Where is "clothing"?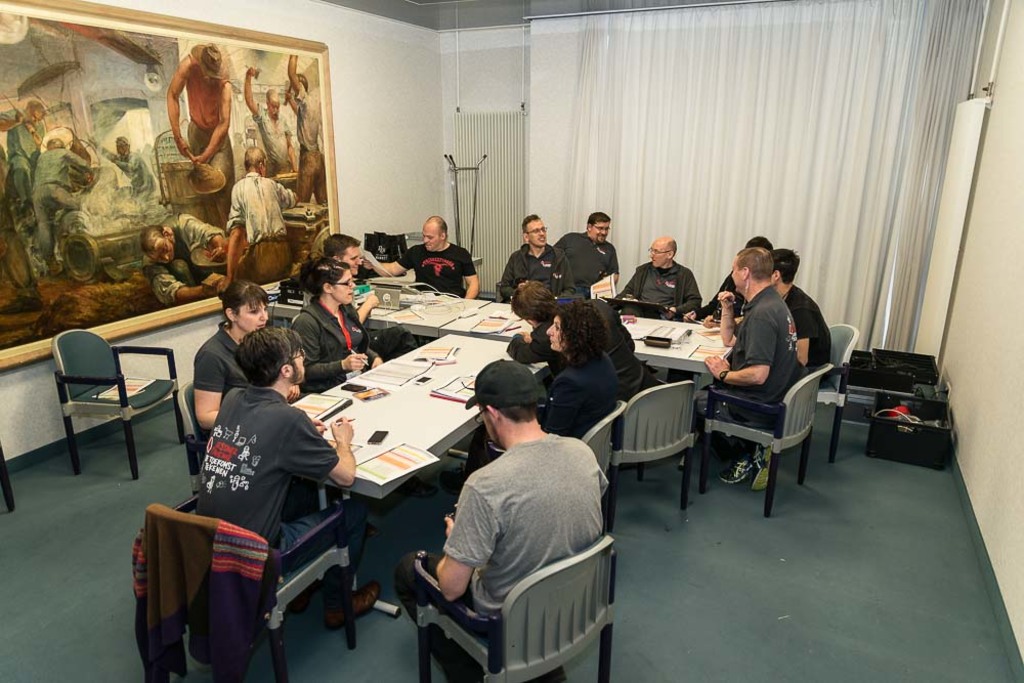
[x1=615, y1=261, x2=700, y2=327].
